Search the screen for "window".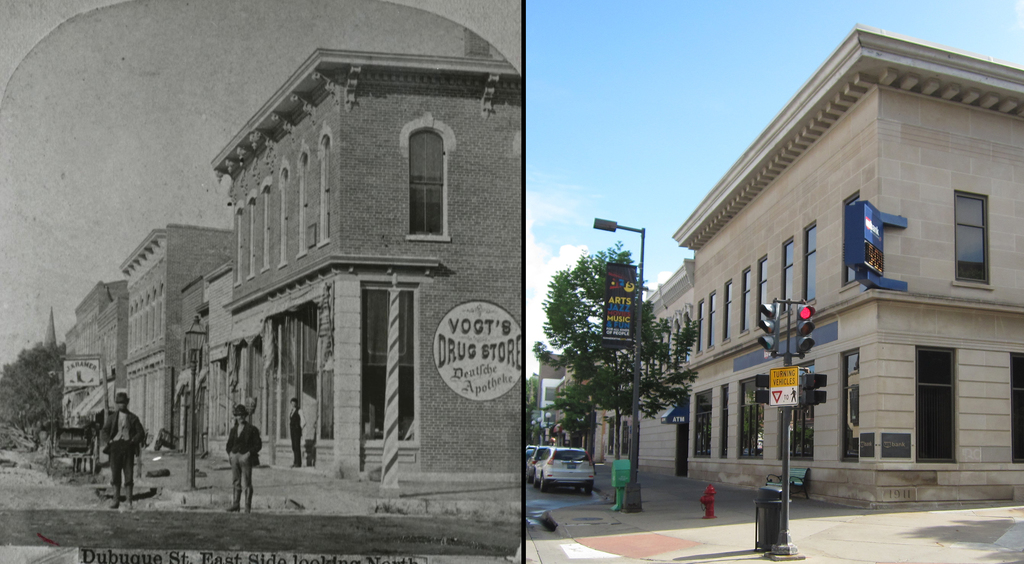
Found at select_region(404, 130, 440, 238).
